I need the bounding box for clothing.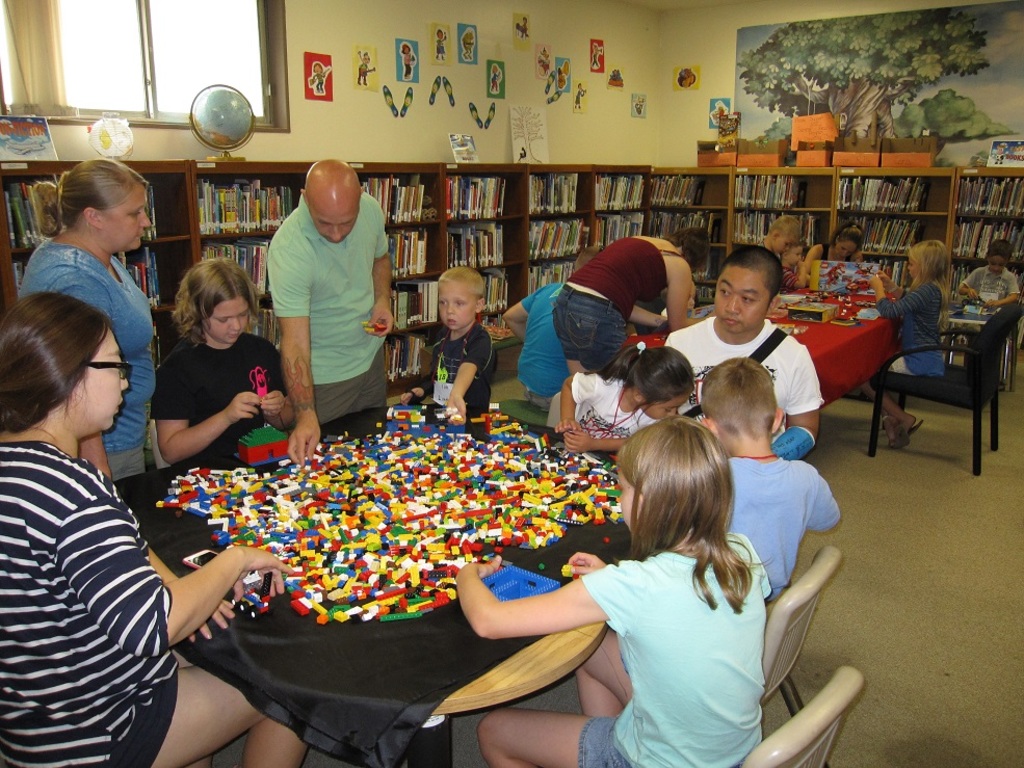
Here it is: crop(964, 265, 1015, 314).
